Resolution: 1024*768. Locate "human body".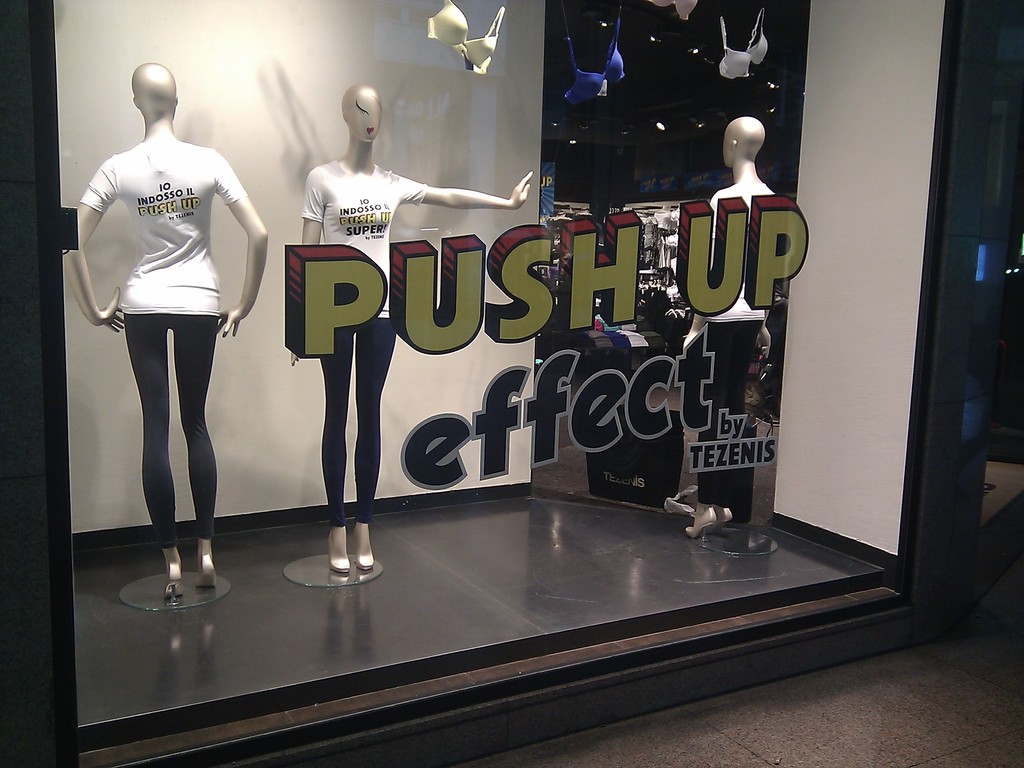
(684, 177, 778, 540).
